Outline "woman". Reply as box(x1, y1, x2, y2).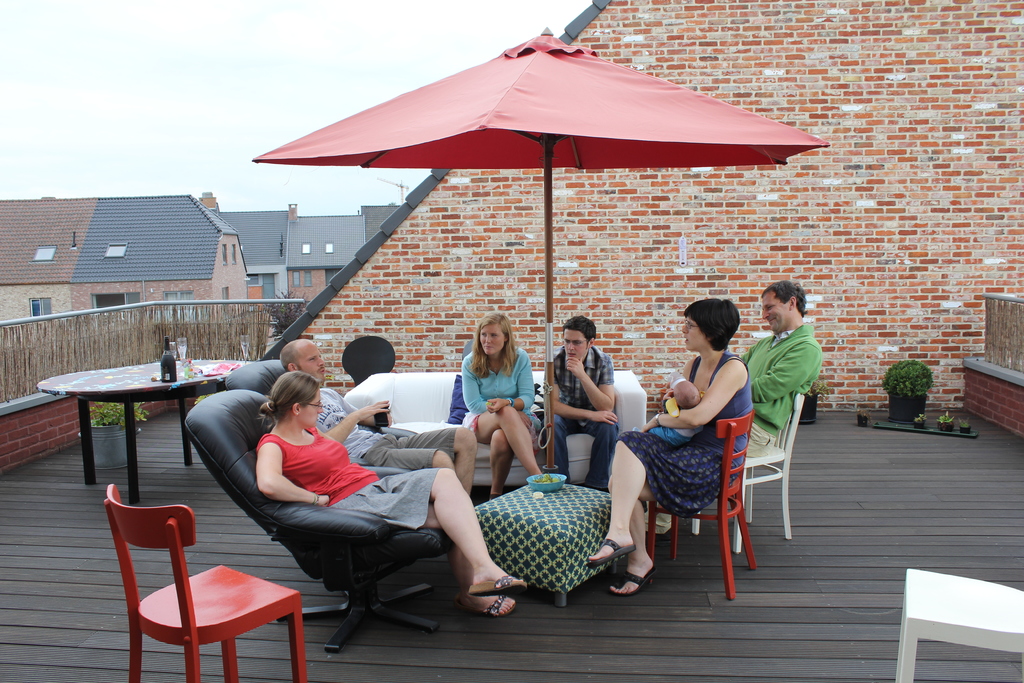
box(632, 286, 753, 583).
